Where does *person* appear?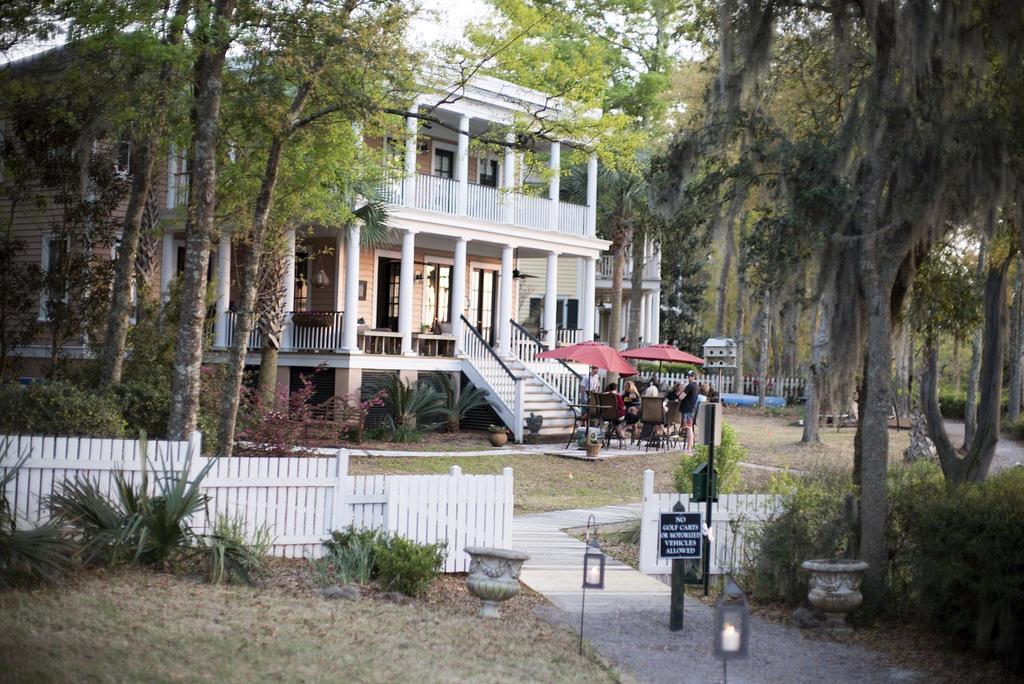
Appears at bbox(675, 371, 697, 449).
